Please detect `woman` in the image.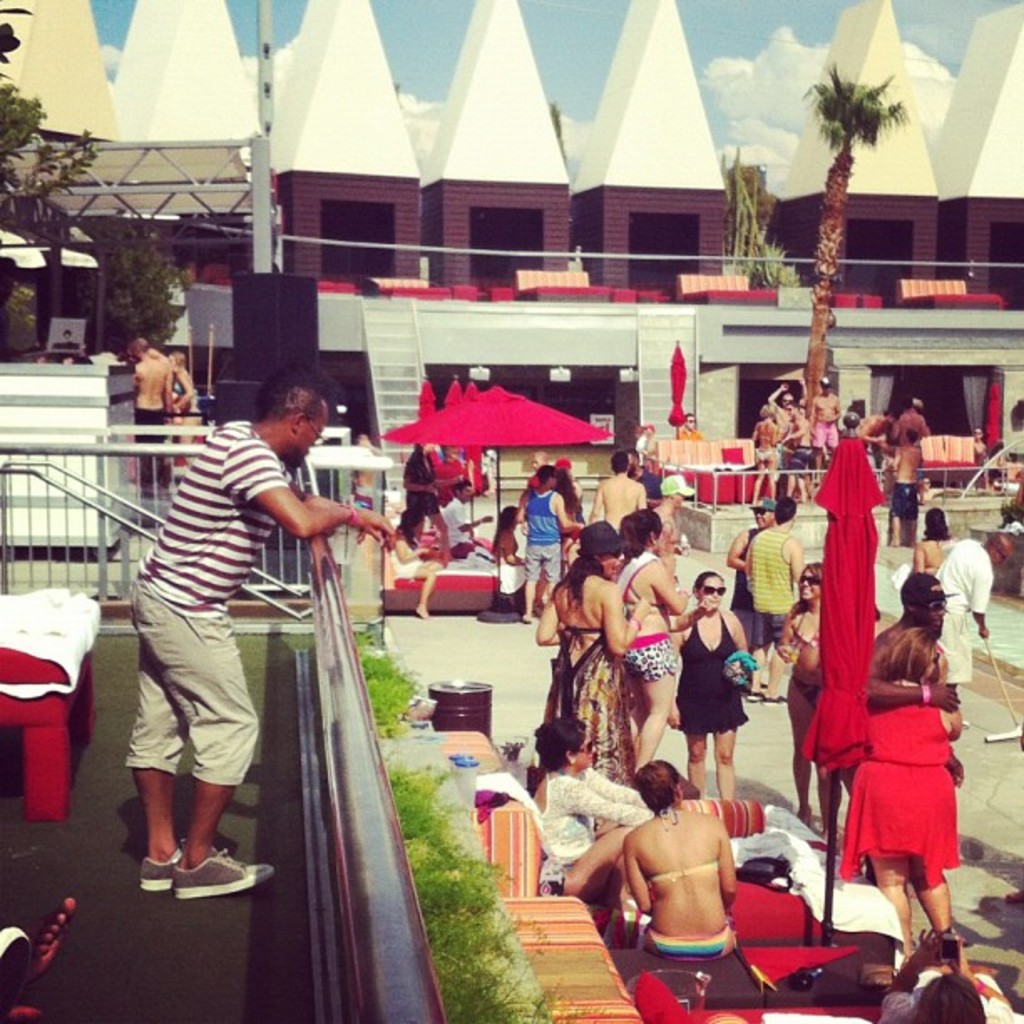
left=669, top=571, right=748, bottom=800.
